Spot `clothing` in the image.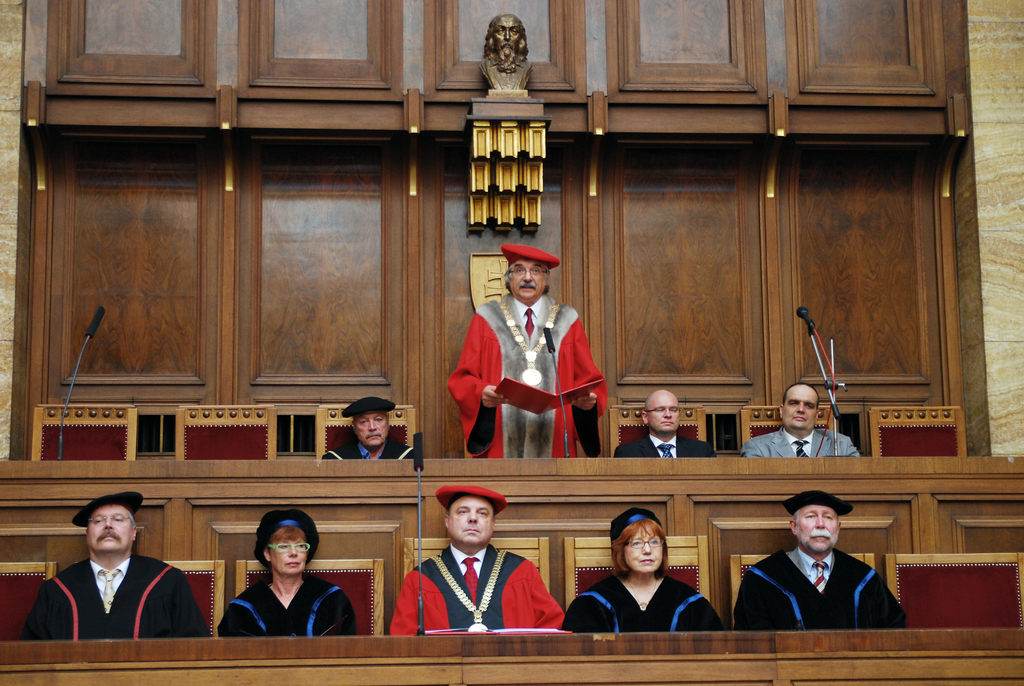
`clothing` found at Rect(612, 429, 716, 459).
